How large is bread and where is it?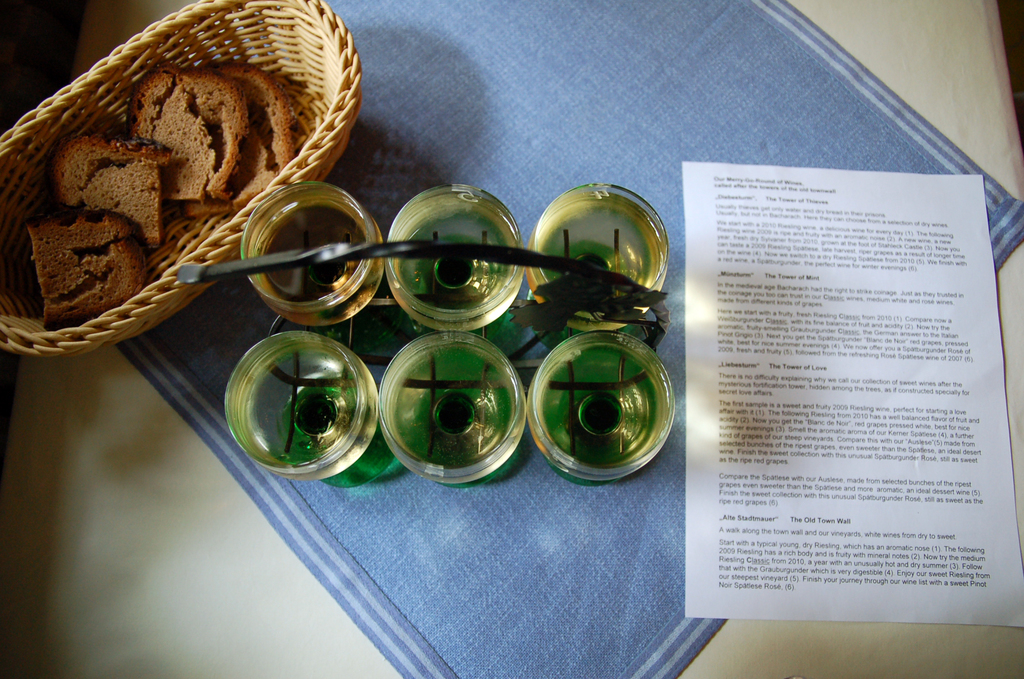
Bounding box: pyautogui.locateOnScreen(52, 131, 178, 250).
